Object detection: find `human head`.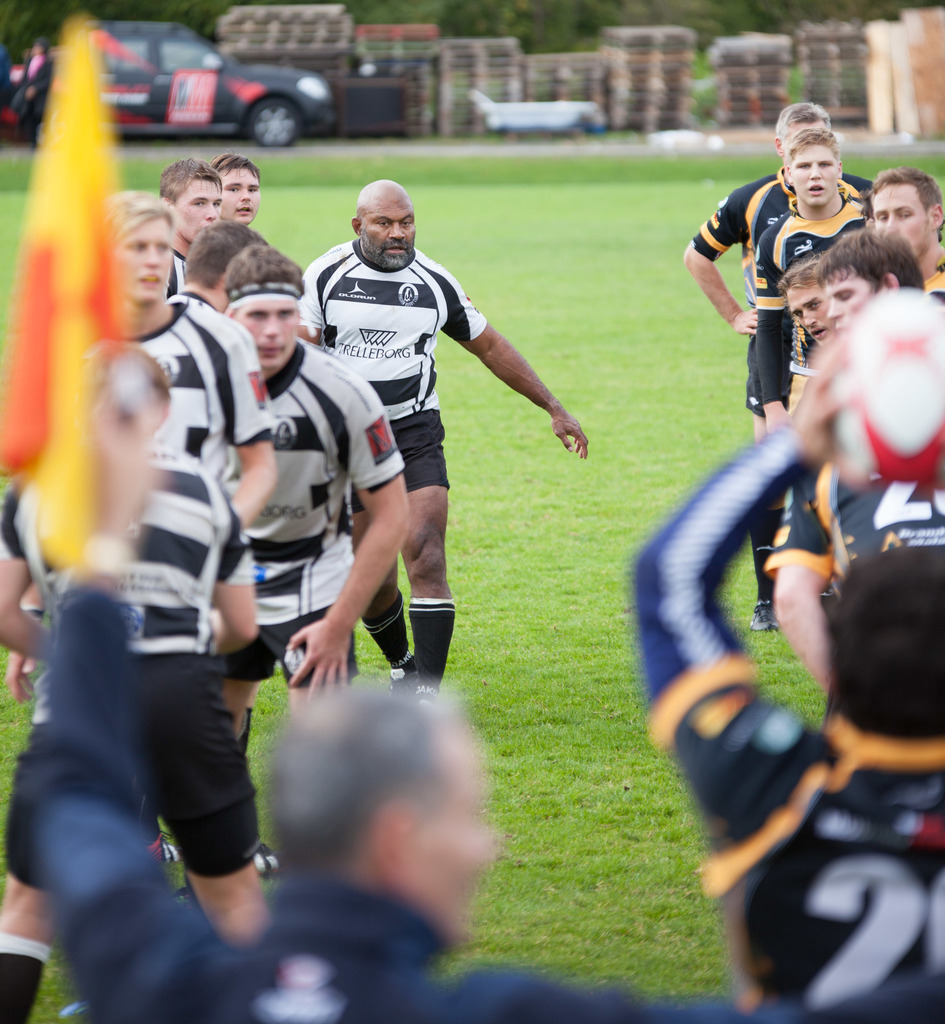
box=[181, 225, 263, 308].
